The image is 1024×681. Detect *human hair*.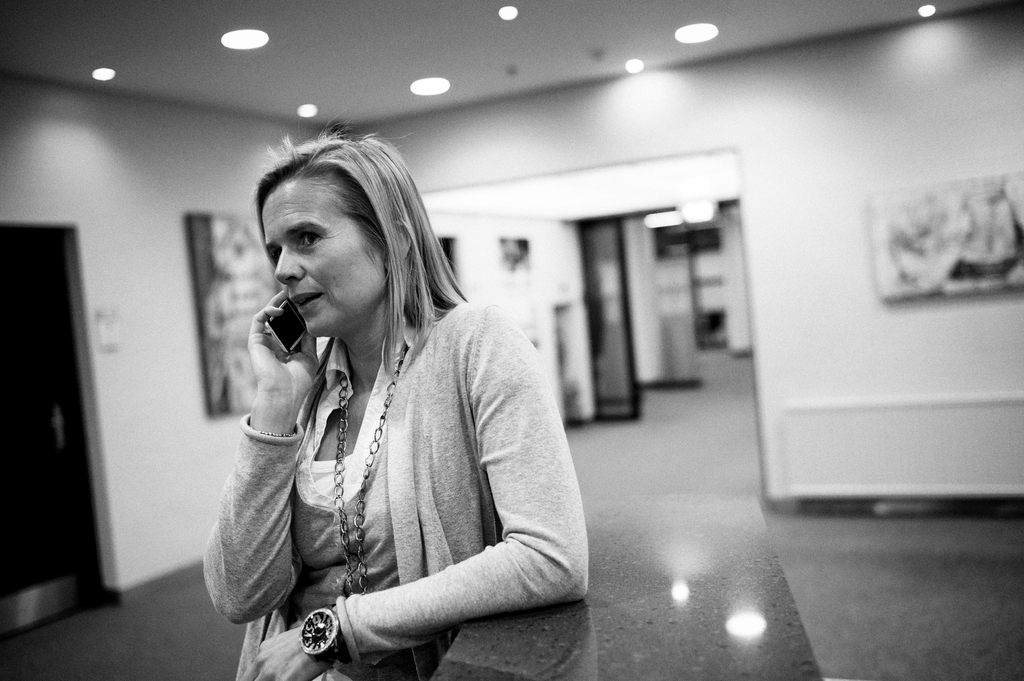
Detection: [246, 120, 444, 373].
